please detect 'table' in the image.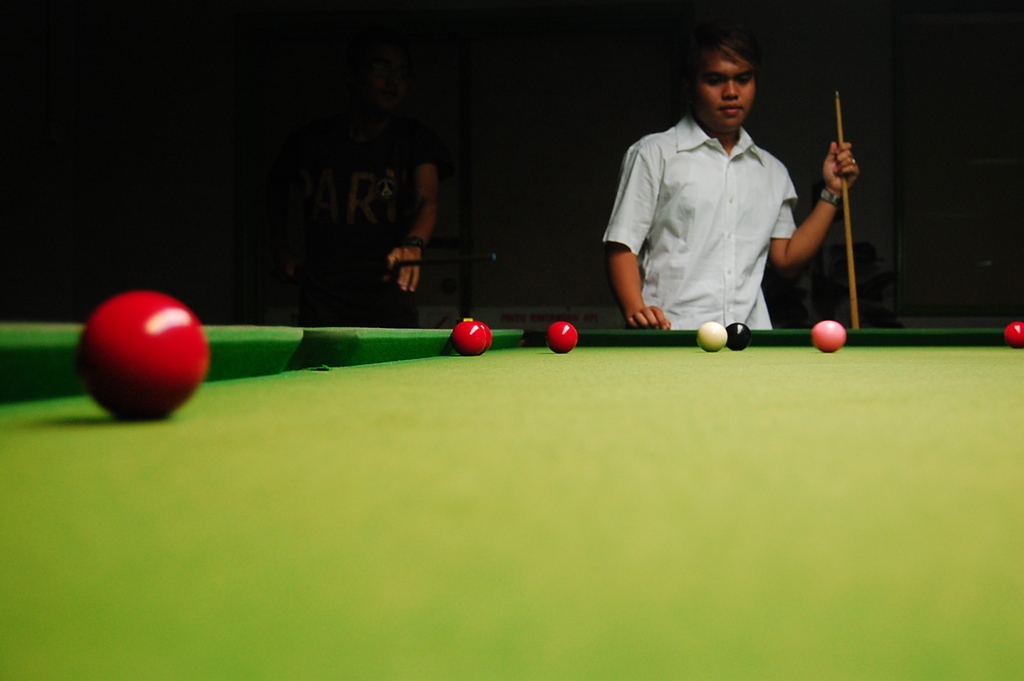
box=[0, 333, 1023, 680].
